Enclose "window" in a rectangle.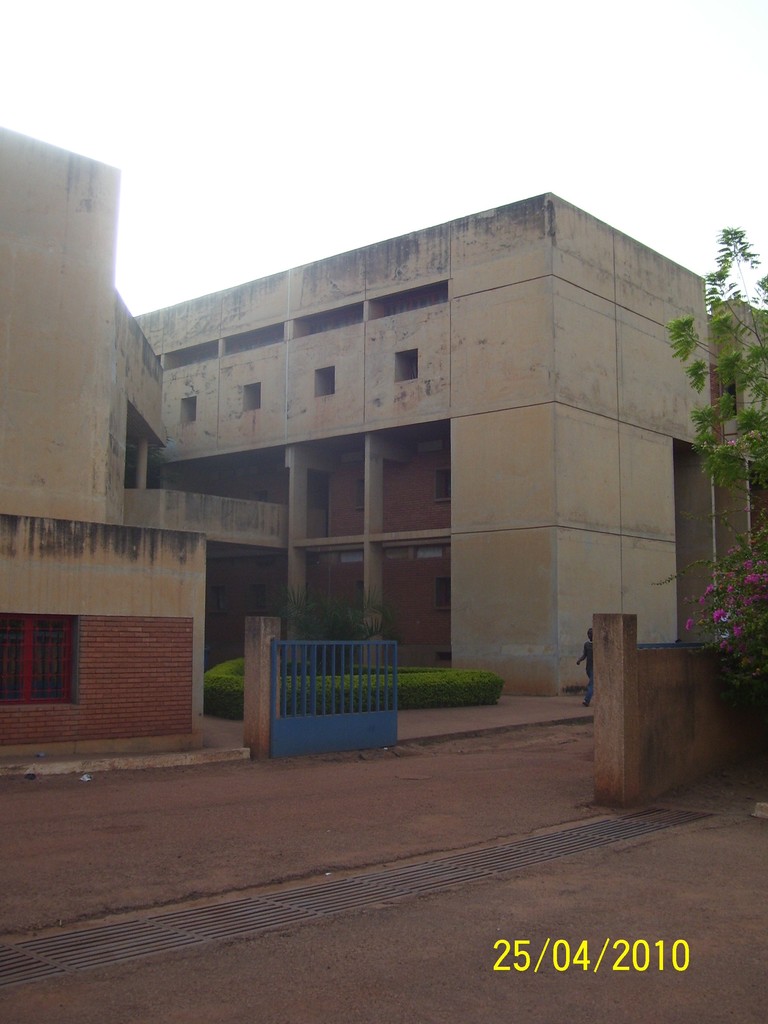
353/478/362/510.
